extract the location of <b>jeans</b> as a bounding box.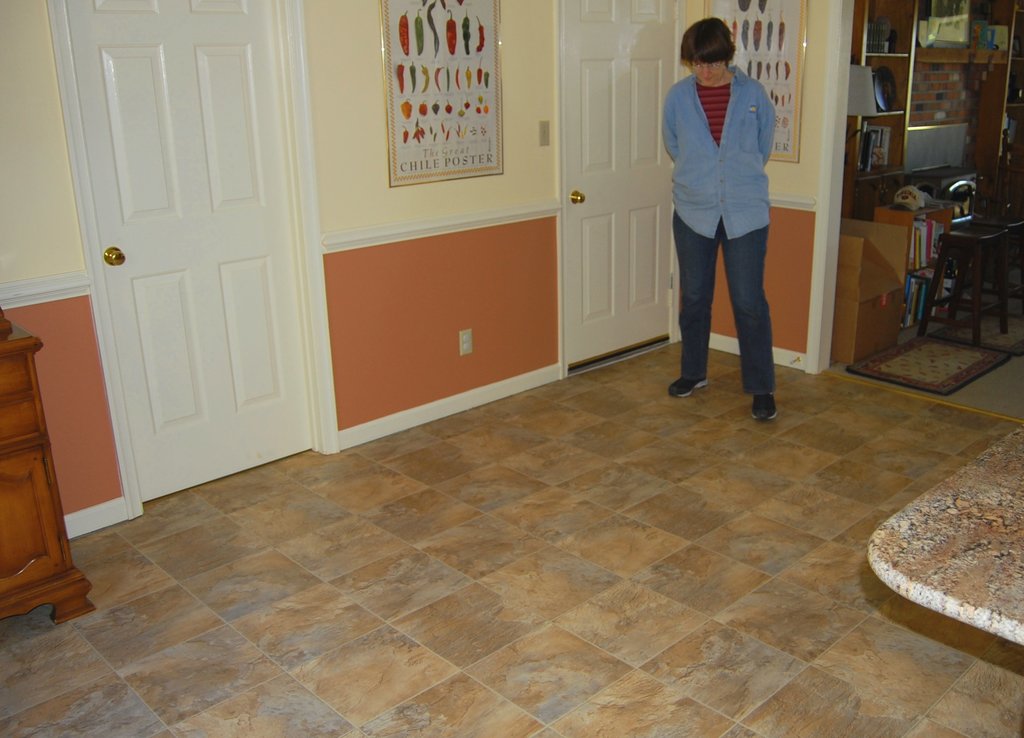
BBox(674, 180, 792, 433).
